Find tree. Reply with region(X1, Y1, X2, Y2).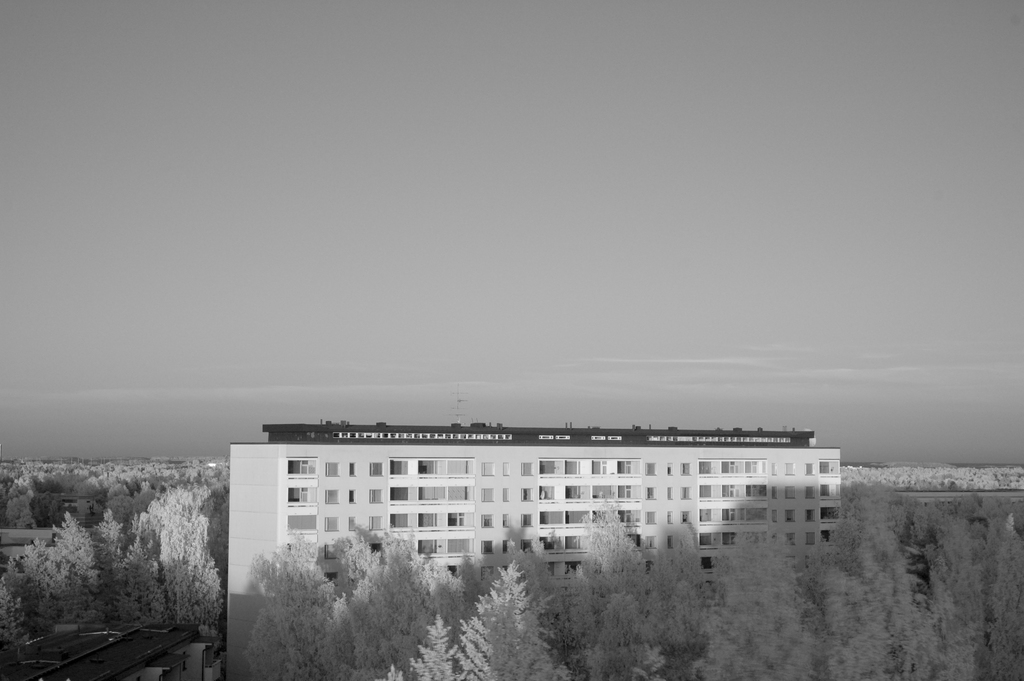
region(95, 508, 131, 618).
